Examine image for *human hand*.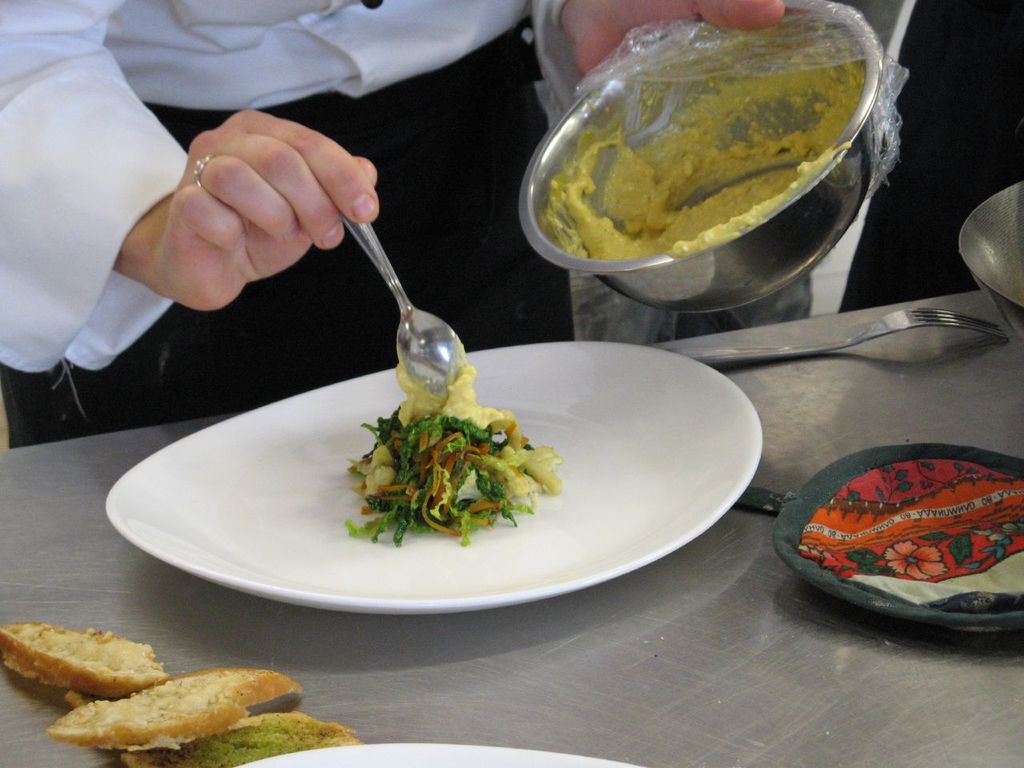
Examination result: left=566, top=0, right=793, bottom=82.
